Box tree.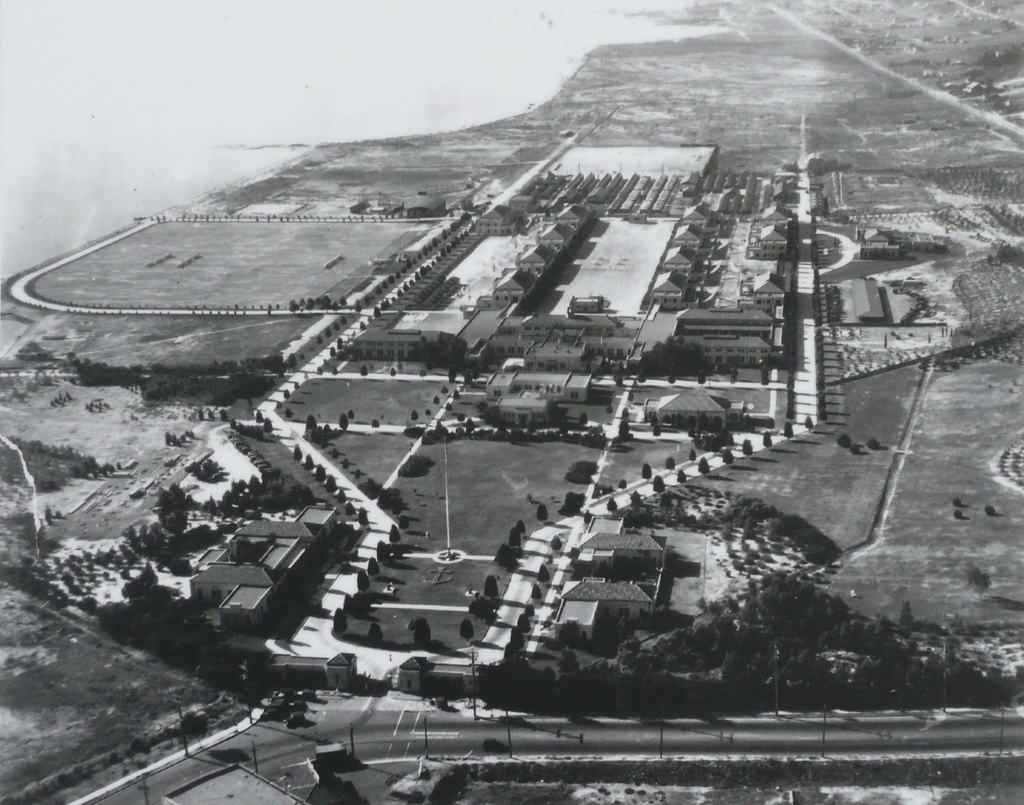
locate(952, 496, 961, 505).
